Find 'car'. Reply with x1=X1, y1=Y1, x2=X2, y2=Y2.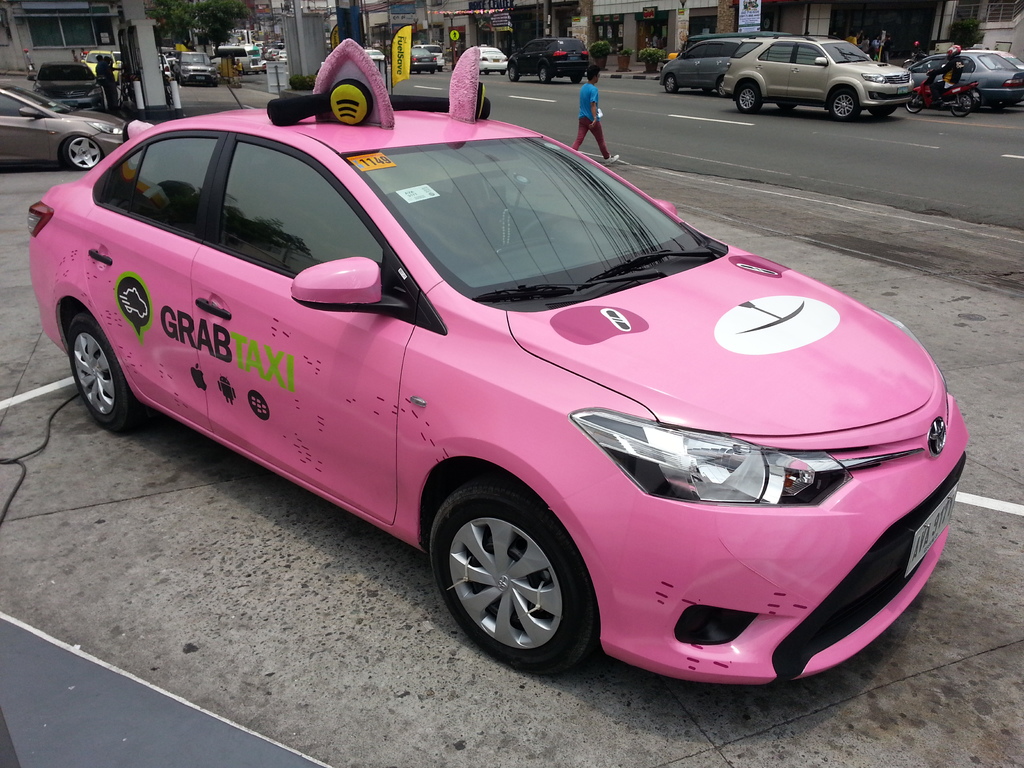
x1=481, y1=45, x2=513, y2=74.
